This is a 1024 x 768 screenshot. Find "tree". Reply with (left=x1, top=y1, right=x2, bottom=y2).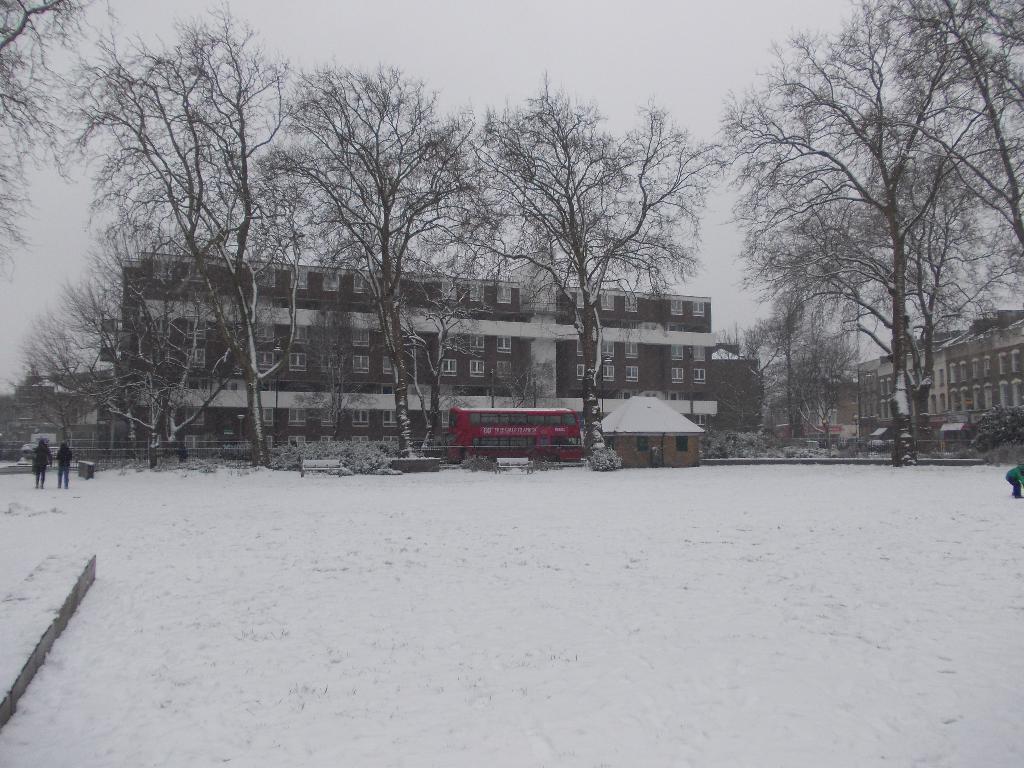
(left=308, top=300, right=364, bottom=438).
